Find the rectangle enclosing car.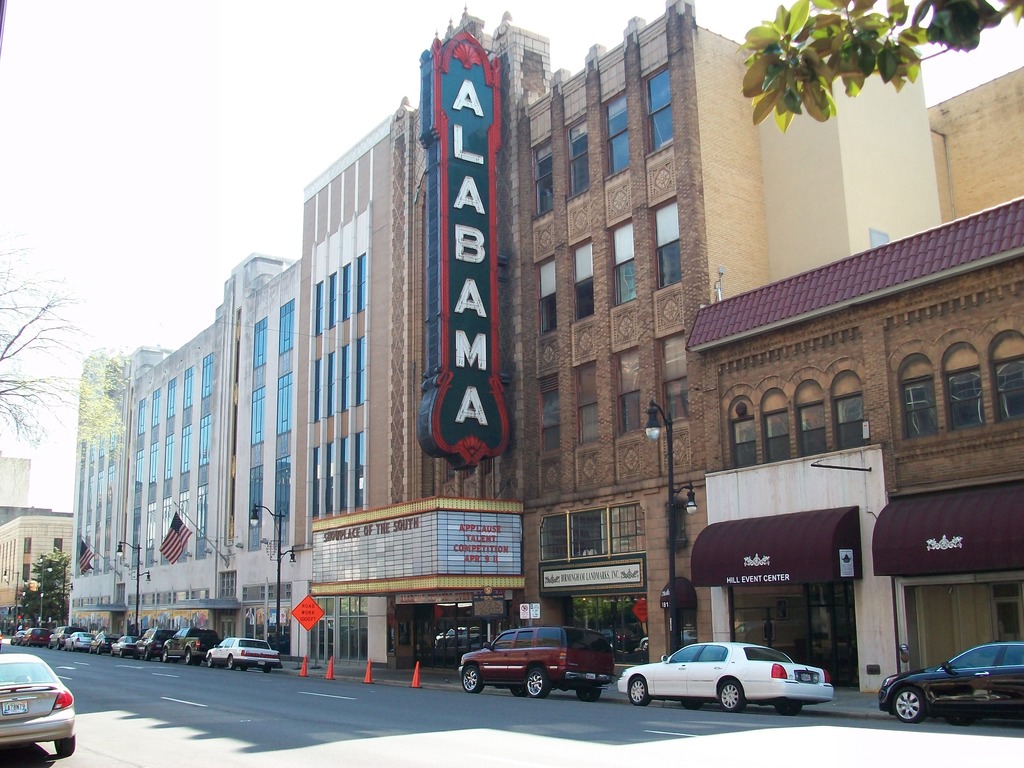
{"x1": 883, "y1": 643, "x2": 1023, "y2": 728}.
